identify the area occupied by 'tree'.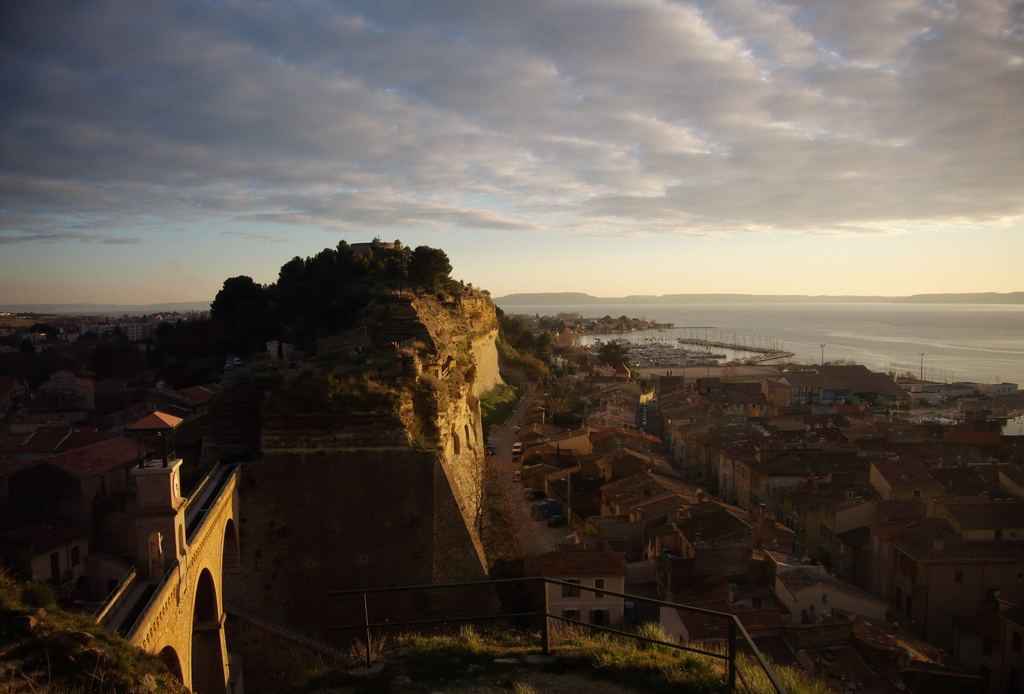
Area: 516,323,537,342.
